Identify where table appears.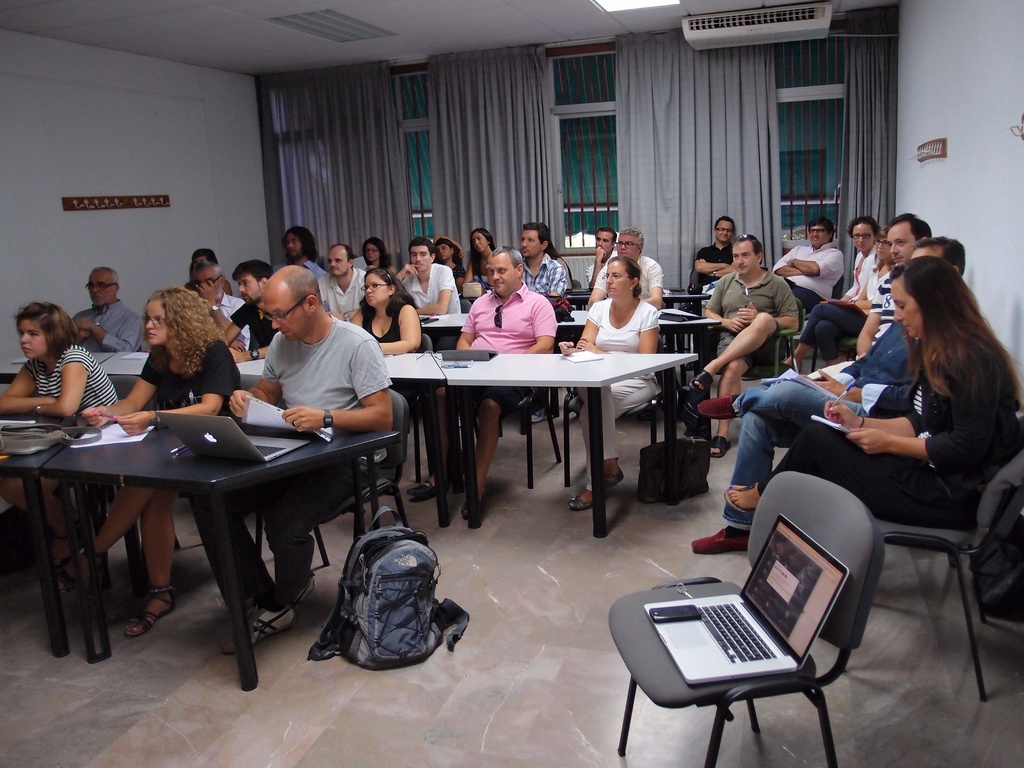
Appears at {"left": 422, "top": 306, "right": 727, "bottom": 503}.
